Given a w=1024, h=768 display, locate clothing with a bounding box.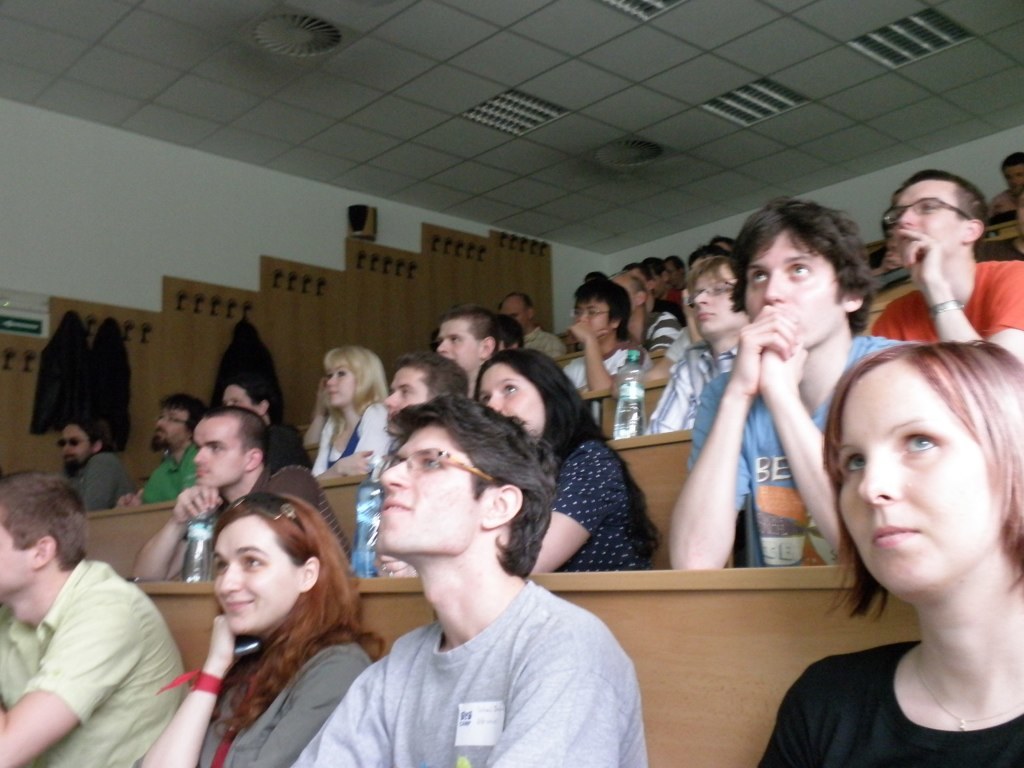
Located: (left=665, top=288, right=689, bottom=311).
